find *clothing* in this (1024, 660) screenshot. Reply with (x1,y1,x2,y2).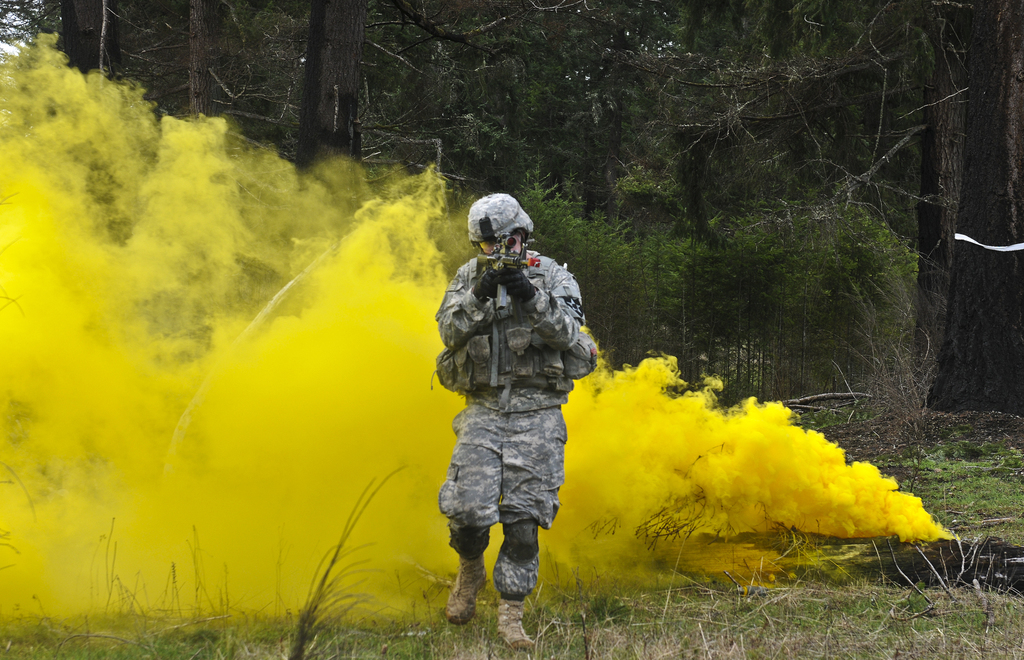
(432,207,595,604).
